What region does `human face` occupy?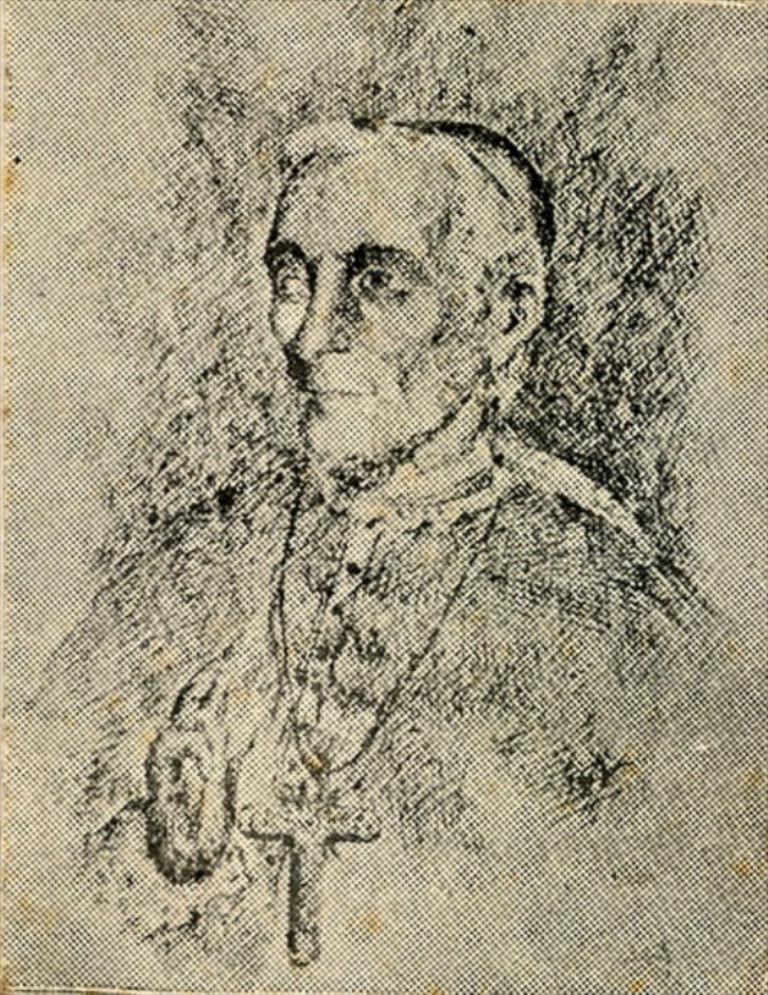
bbox(260, 147, 483, 453).
